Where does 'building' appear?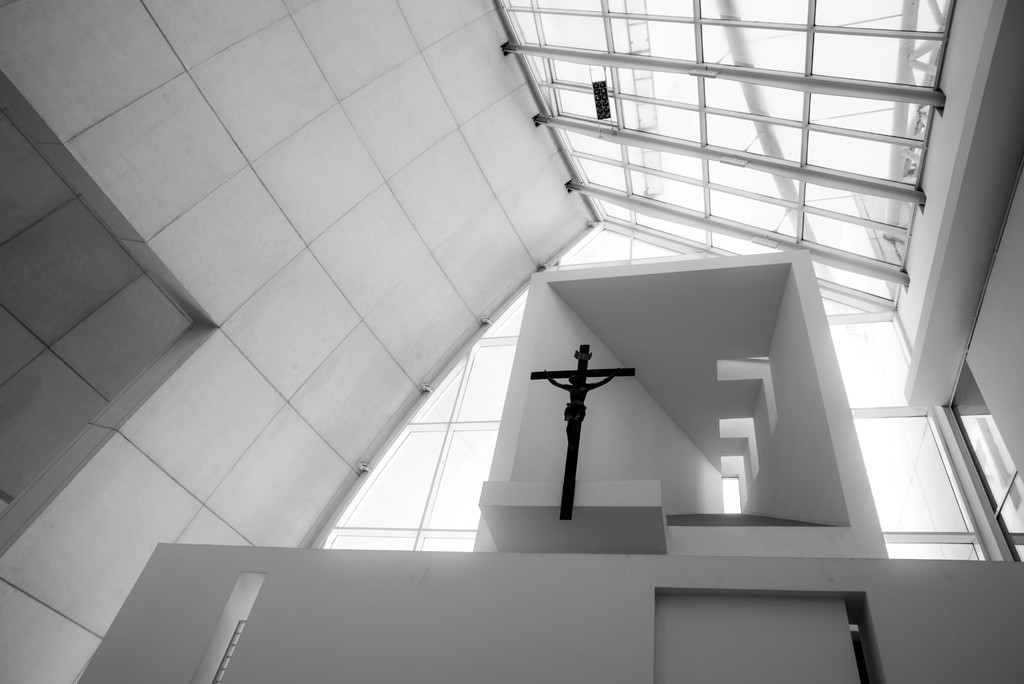
Appears at x1=5, y1=0, x2=1023, y2=682.
